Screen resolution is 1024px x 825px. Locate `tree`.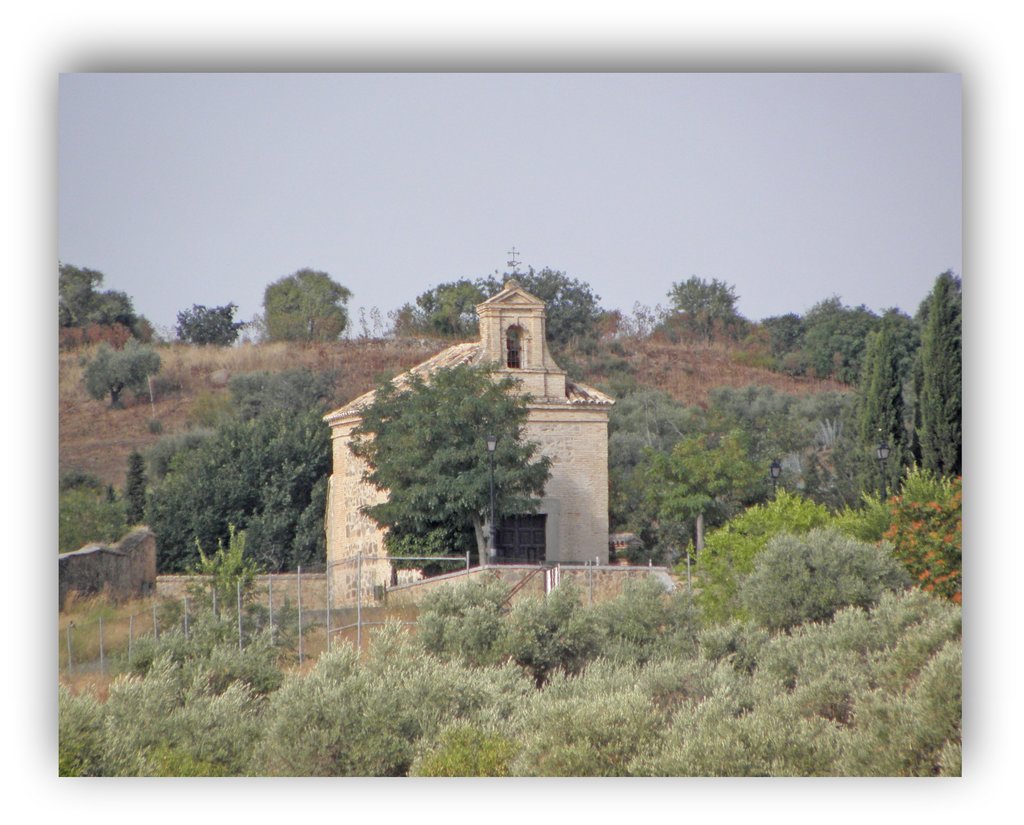
locate(634, 426, 780, 568).
